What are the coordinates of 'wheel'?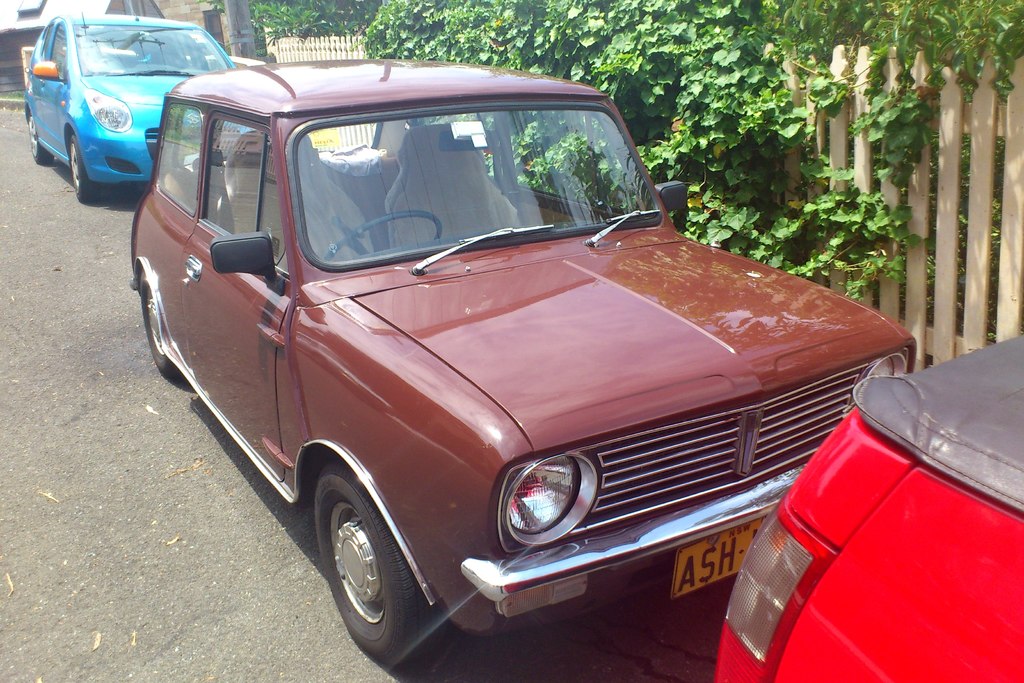
BBox(318, 464, 440, 661).
